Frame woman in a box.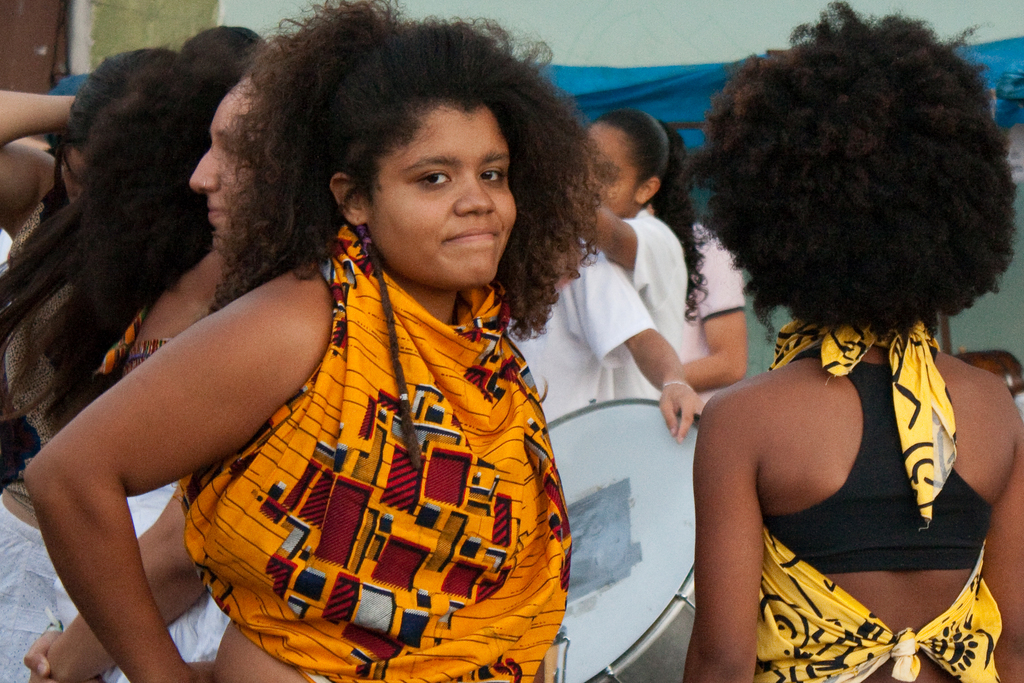
Rect(0, 43, 174, 496).
